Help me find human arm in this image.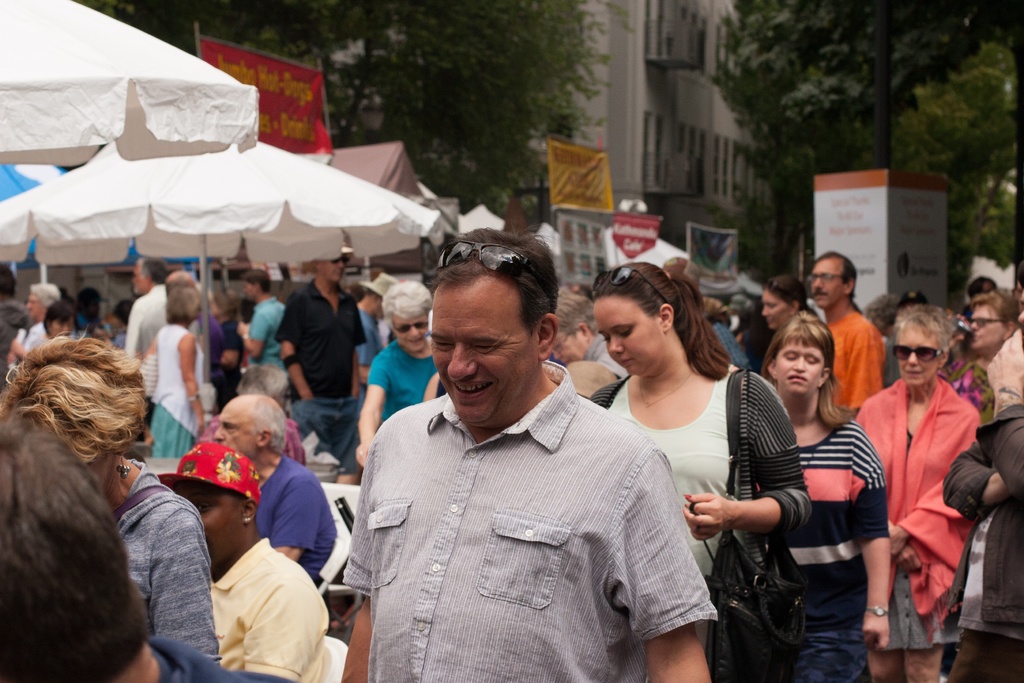
Found it: (left=234, top=300, right=276, bottom=361).
